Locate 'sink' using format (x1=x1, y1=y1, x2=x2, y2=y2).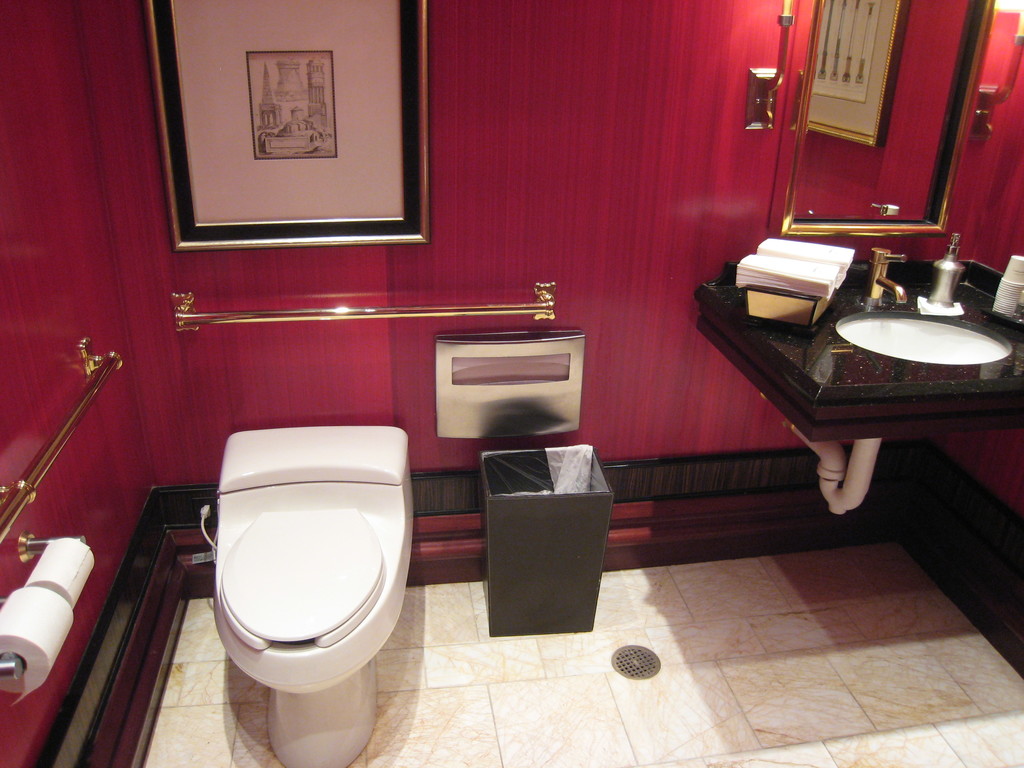
(x1=700, y1=191, x2=1018, y2=500).
